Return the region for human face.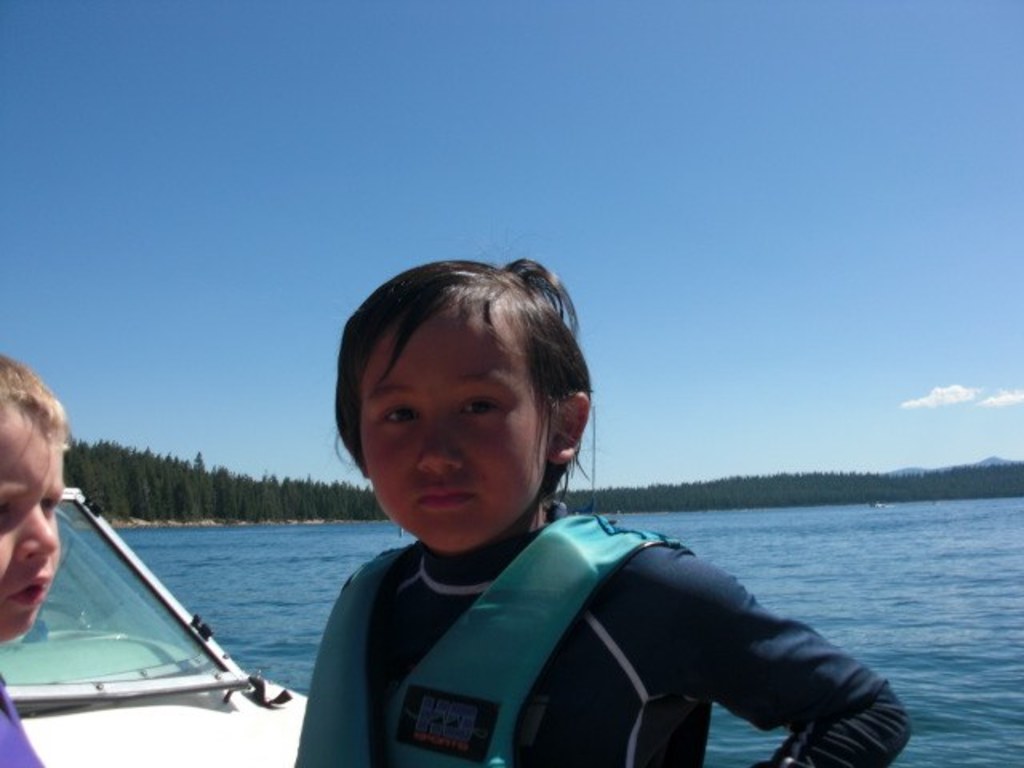
{"x1": 0, "y1": 390, "x2": 69, "y2": 645}.
